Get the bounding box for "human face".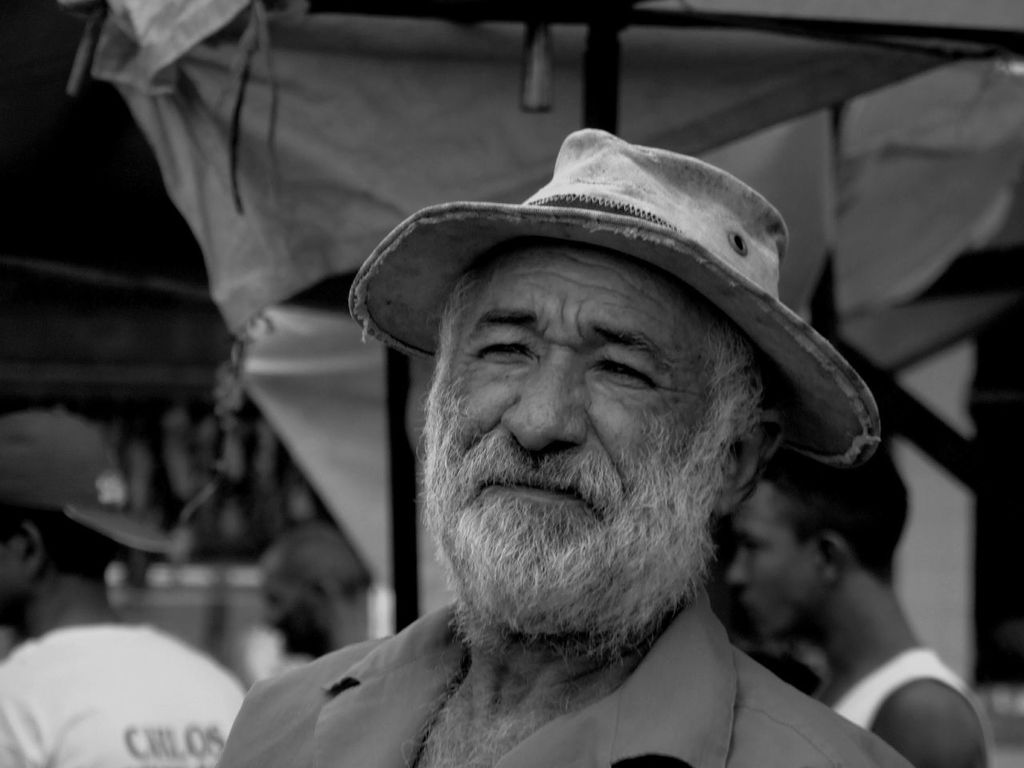
box=[262, 558, 311, 648].
